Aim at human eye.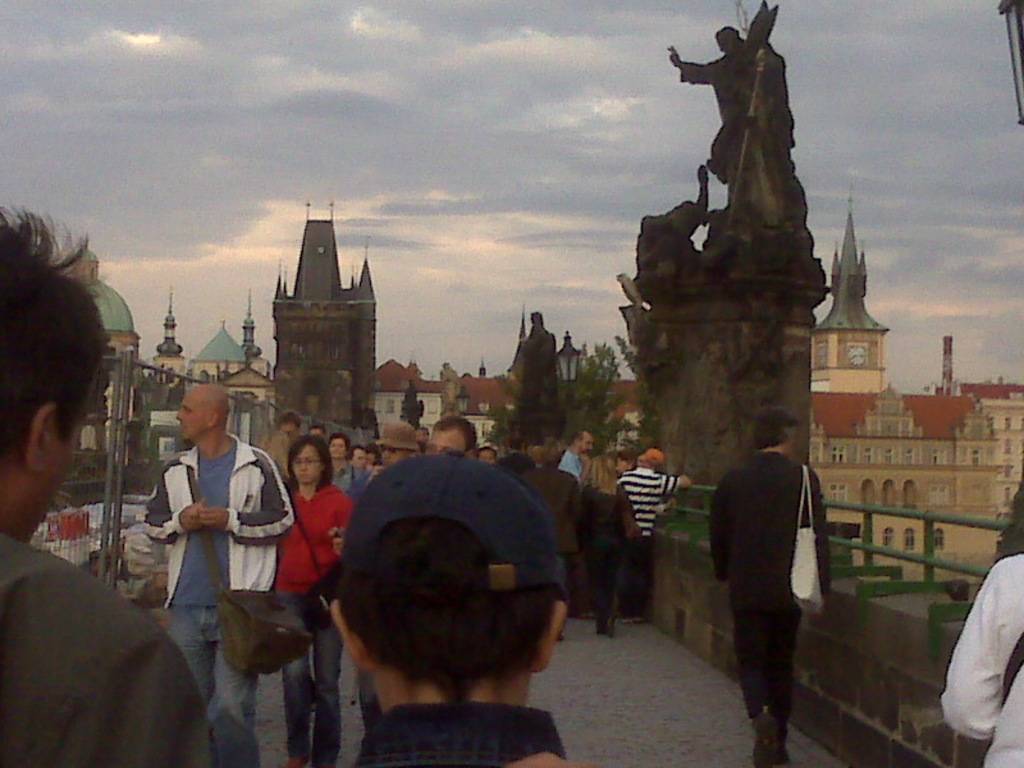
Aimed at left=293, top=457, right=302, bottom=461.
